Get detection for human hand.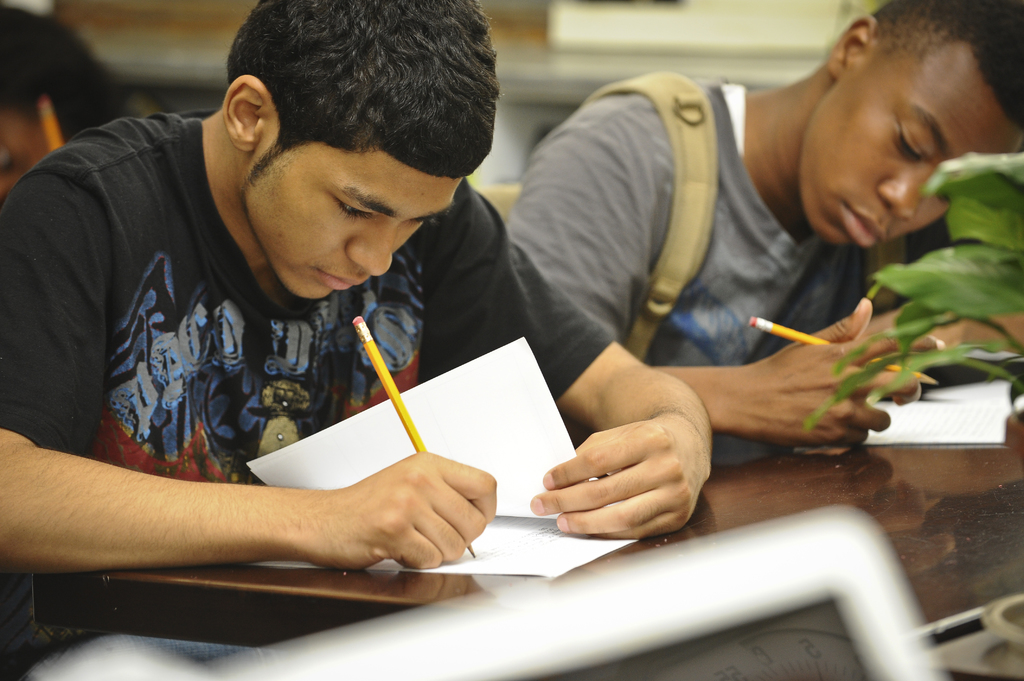
Detection: box=[531, 418, 710, 540].
